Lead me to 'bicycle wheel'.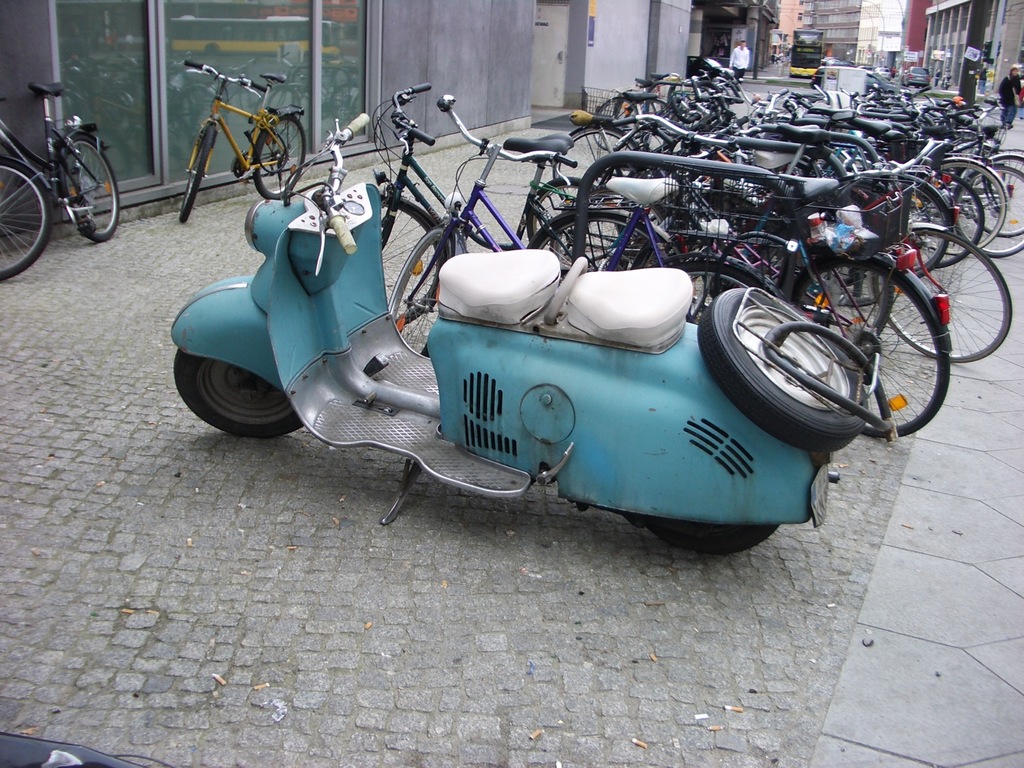
Lead to locate(60, 129, 129, 250).
